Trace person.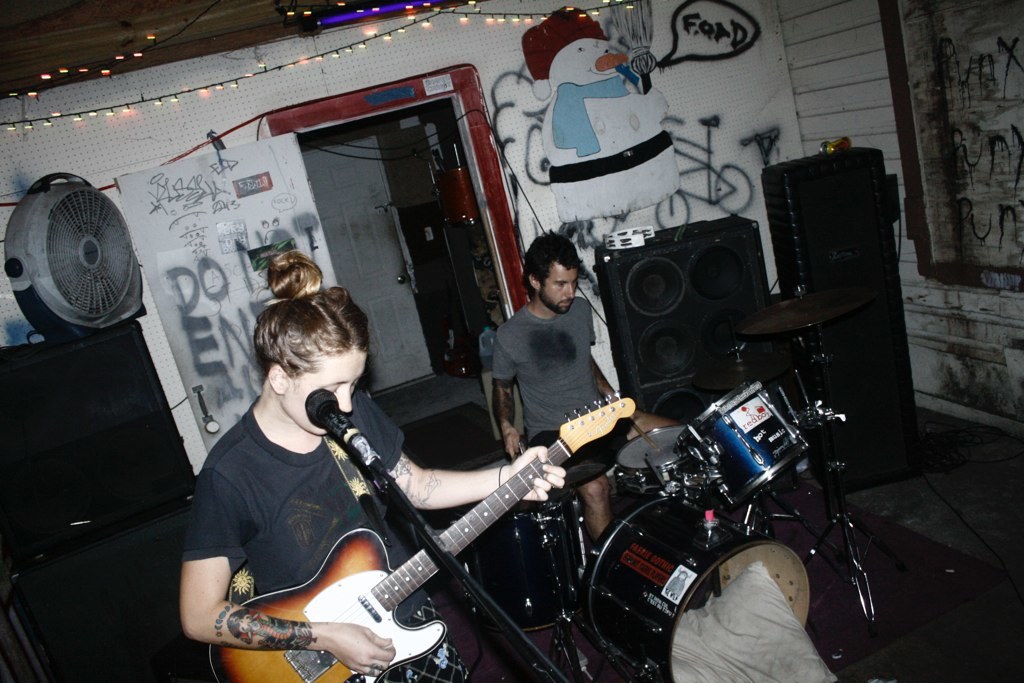
Traced to box(175, 236, 572, 682).
